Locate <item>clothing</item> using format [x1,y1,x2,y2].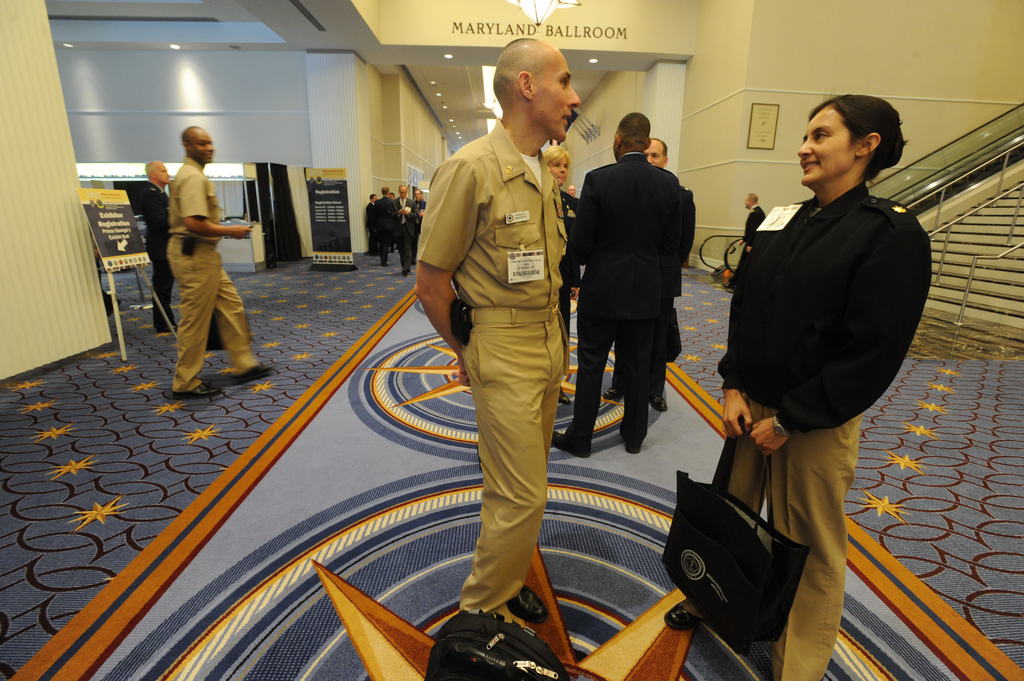
[141,180,170,337].
